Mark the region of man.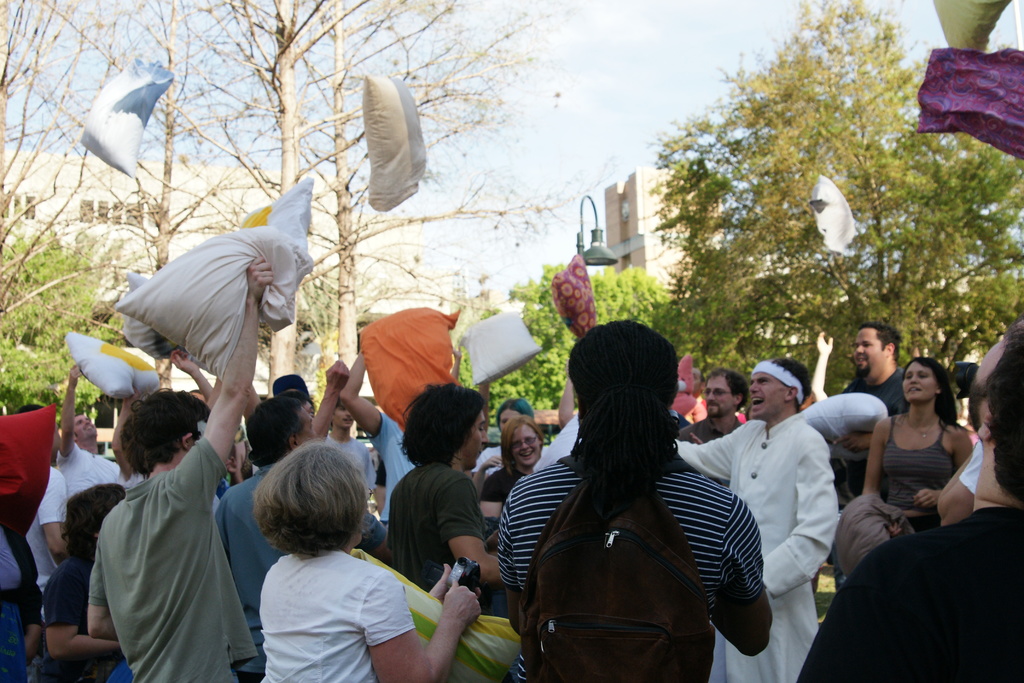
Region: bbox(318, 388, 391, 550).
